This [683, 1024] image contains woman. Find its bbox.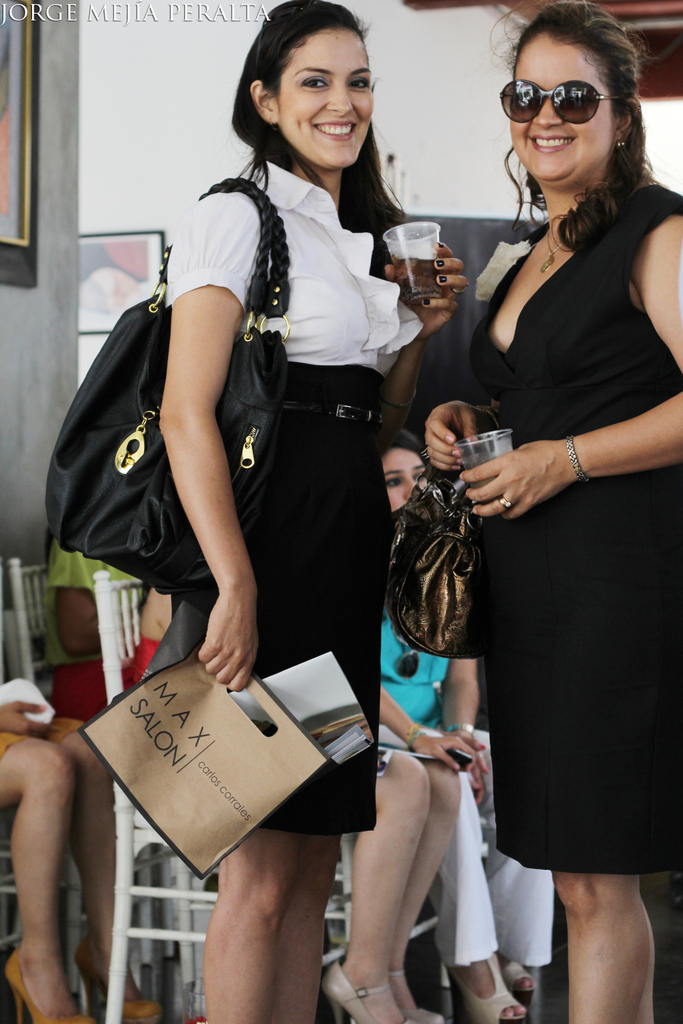
(422,0,682,1023).
